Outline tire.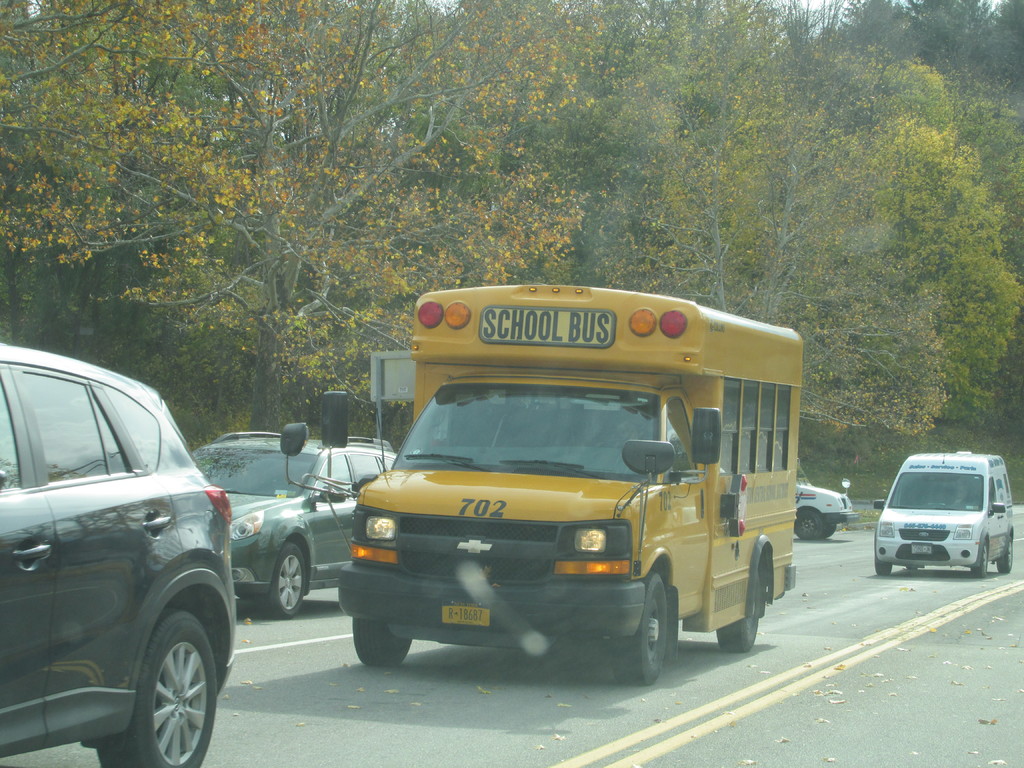
Outline: crop(997, 539, 1014, 573).
